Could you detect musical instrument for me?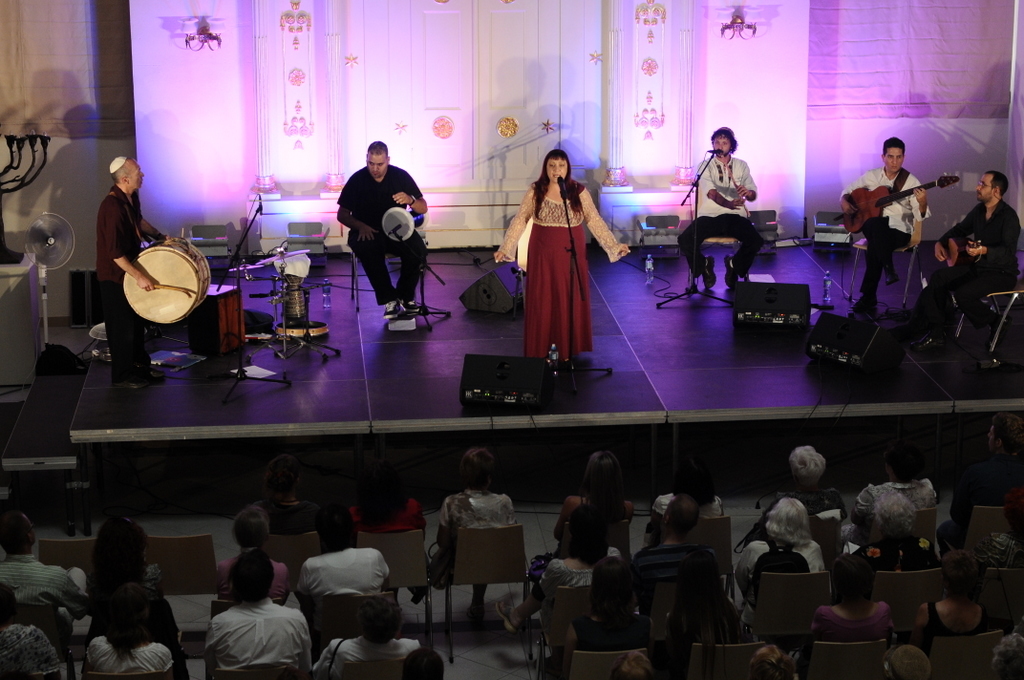
Detection result: (114,232,200,321).
